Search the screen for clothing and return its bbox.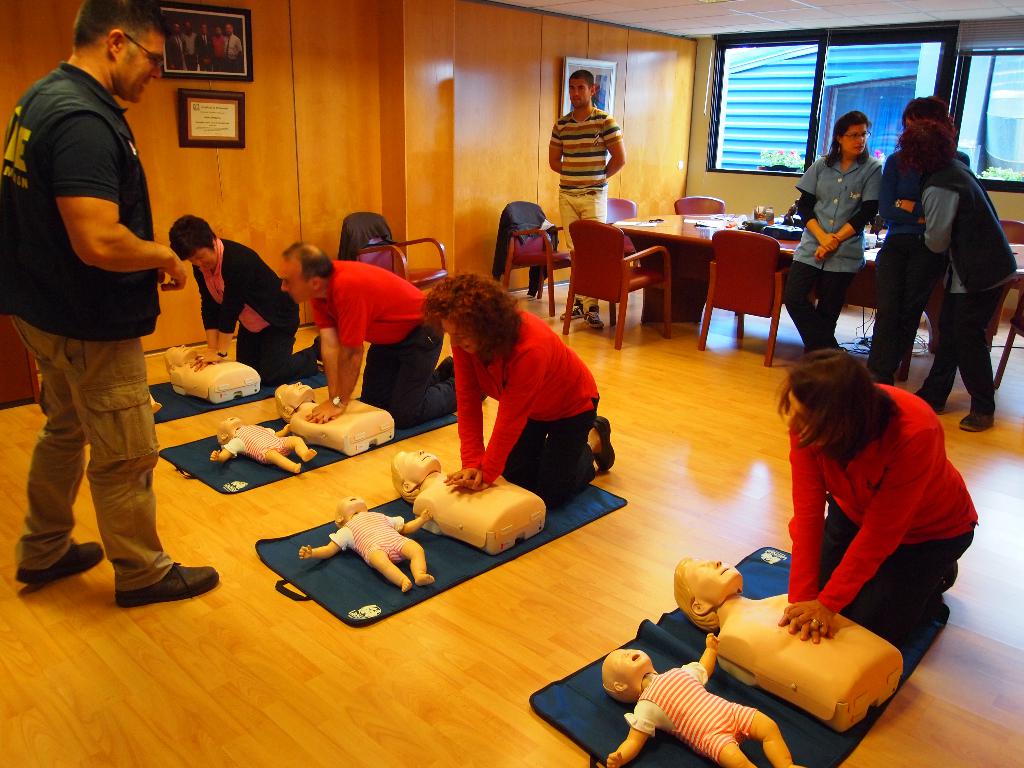
Found: select_region(865, 161, 969, 367).
